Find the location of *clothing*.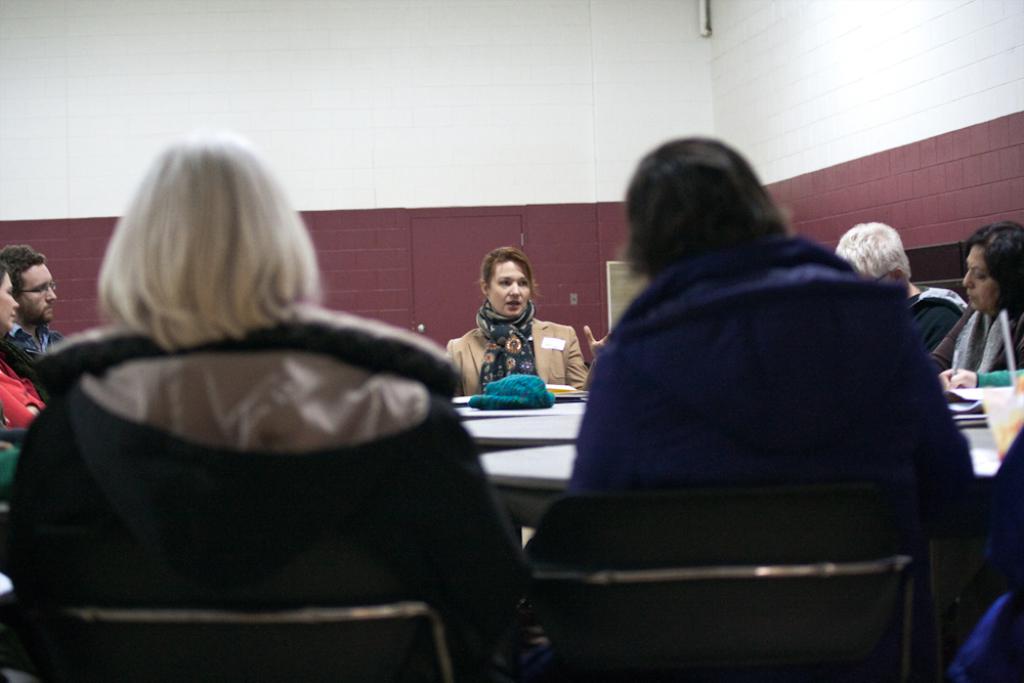
Location: [x1=932, y1=304, x2=1023, y2=371].
